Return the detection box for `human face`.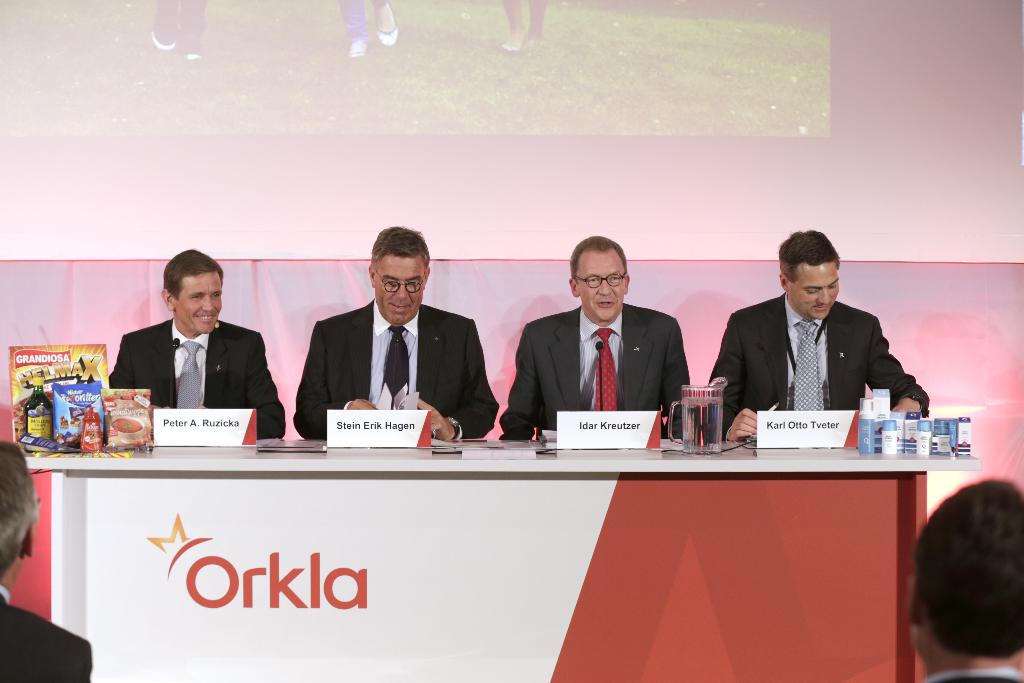
177:273:226:335.
